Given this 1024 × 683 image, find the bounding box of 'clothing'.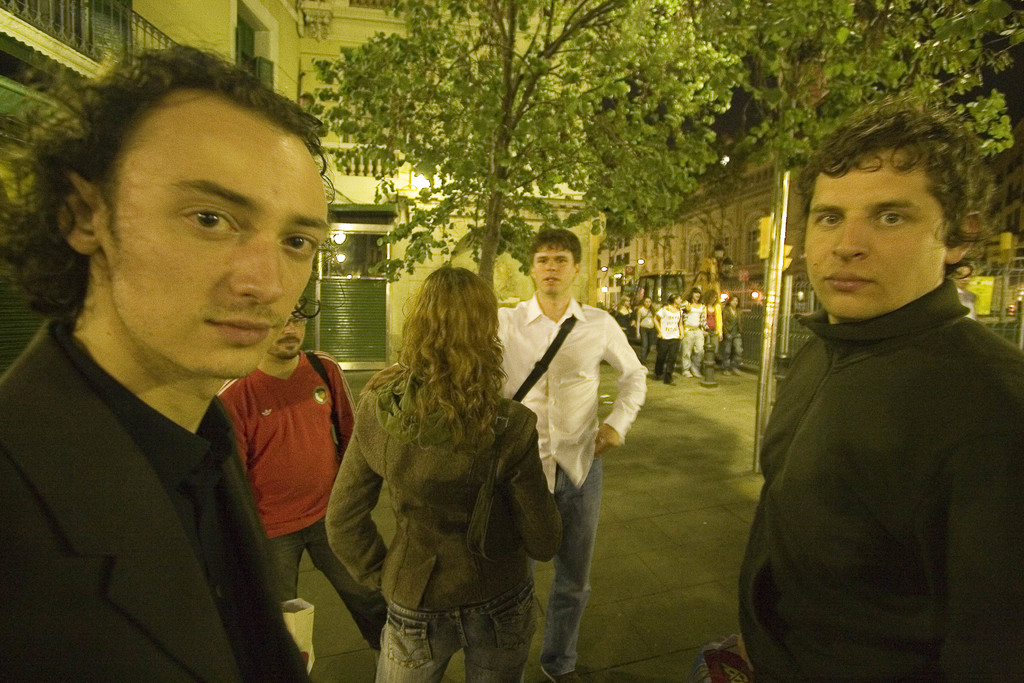
x1=720 y1=303 x2=745 y2=363.
